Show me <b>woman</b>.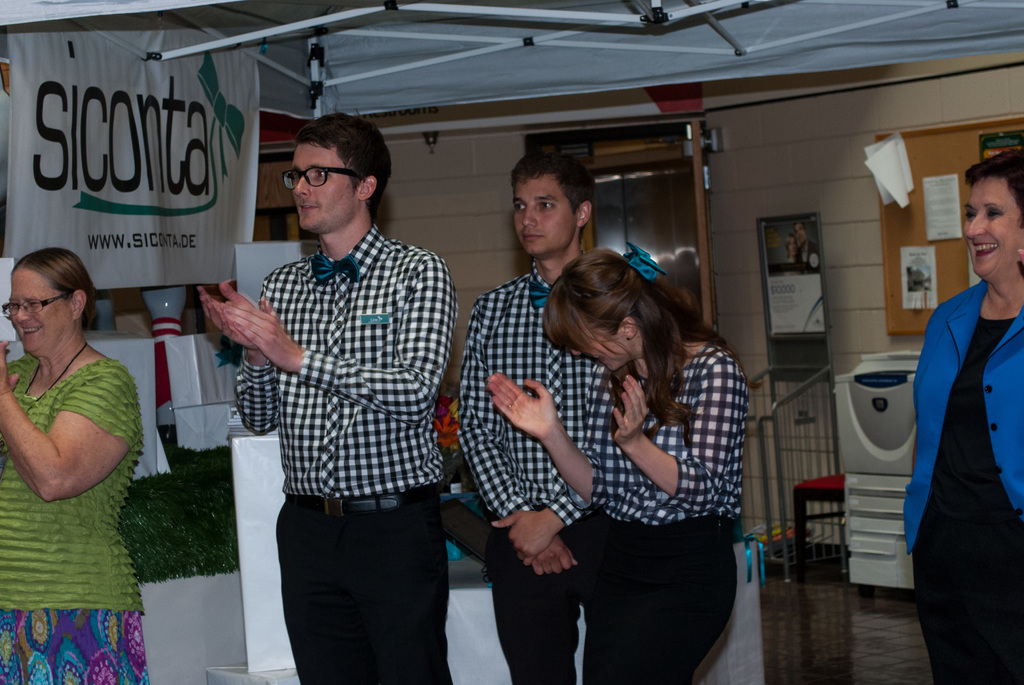
<b>woman</b> is here: 481 249 753 684.
